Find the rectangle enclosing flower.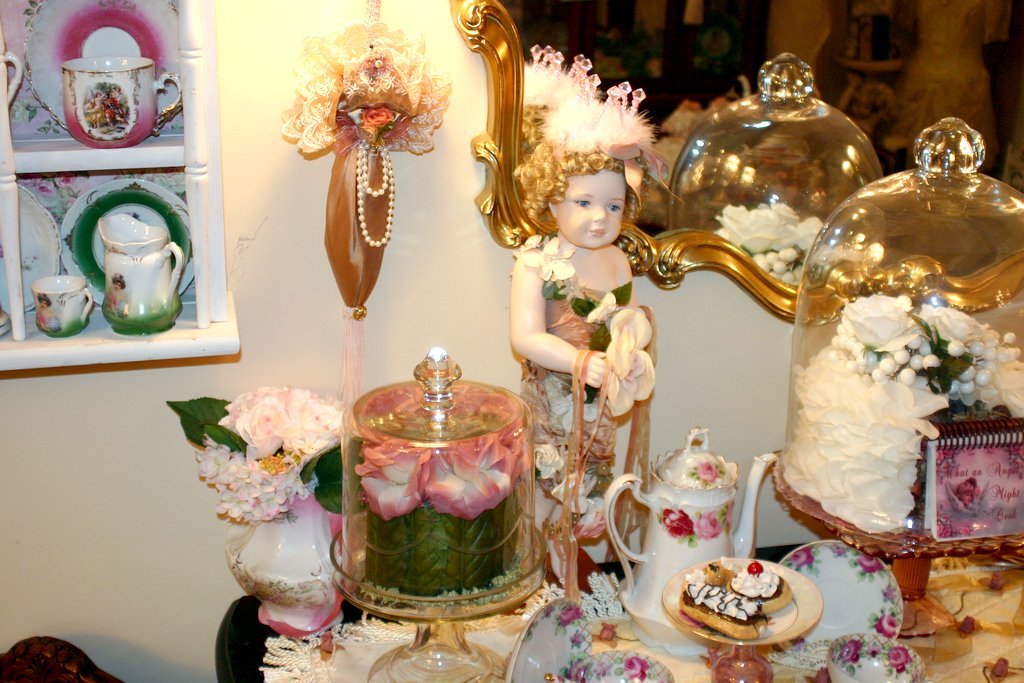
left=785, top=294, right=1023, bottom=530.
